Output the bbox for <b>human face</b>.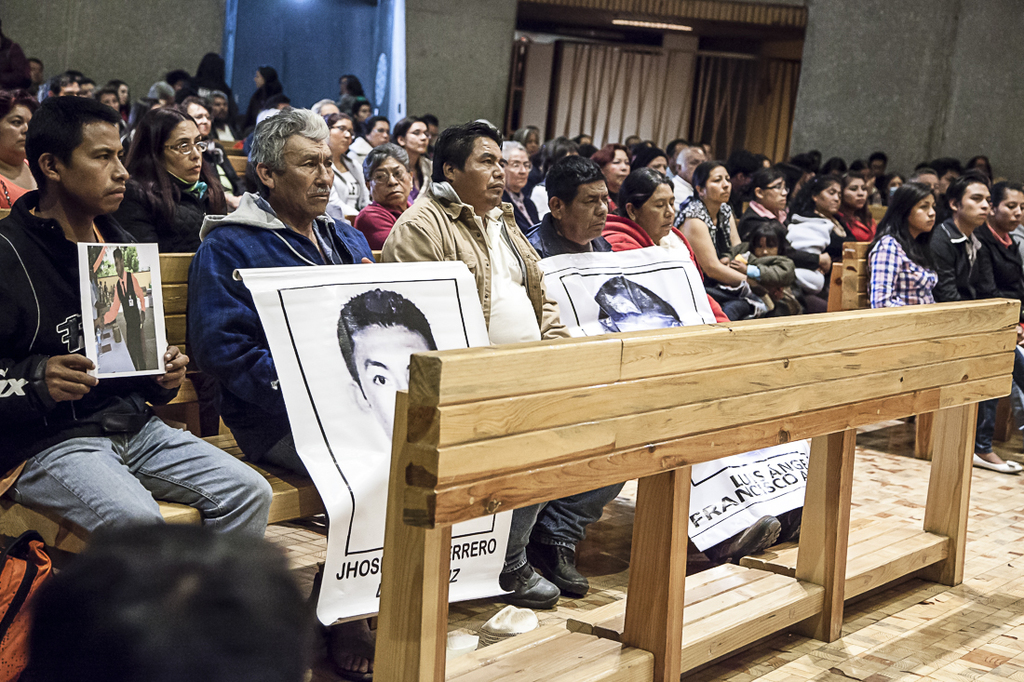
938,169,963,197.
